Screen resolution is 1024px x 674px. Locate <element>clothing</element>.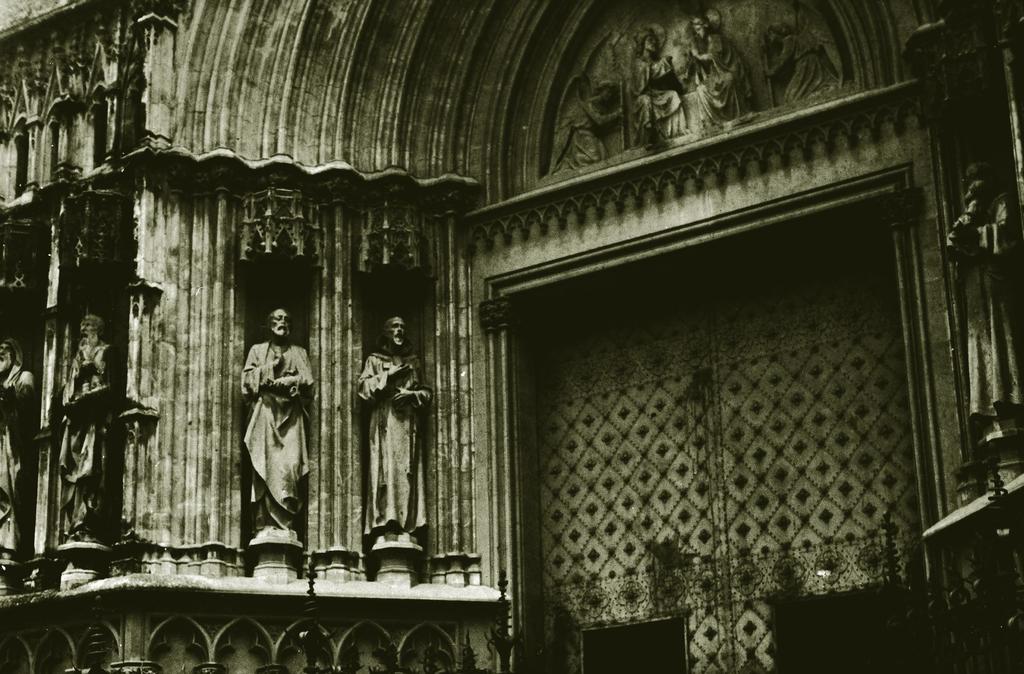
crop(945, 193, 1023, 431).
